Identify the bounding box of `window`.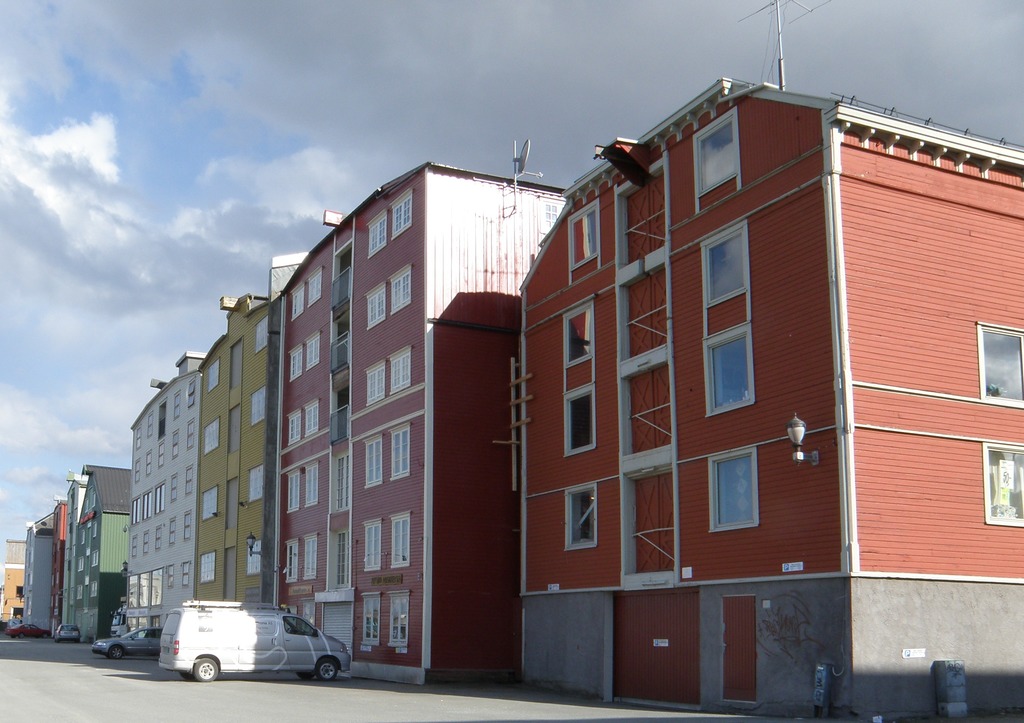
left=982, top=445, right=1023, bottom=527.
